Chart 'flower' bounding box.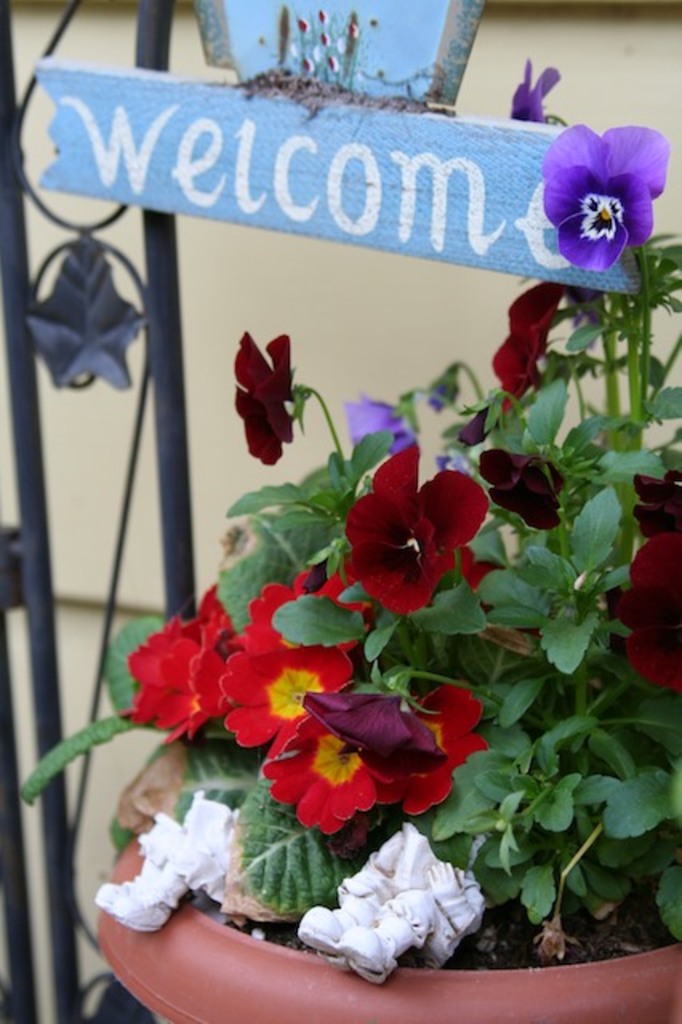
Charted: 128/581/237/731.
